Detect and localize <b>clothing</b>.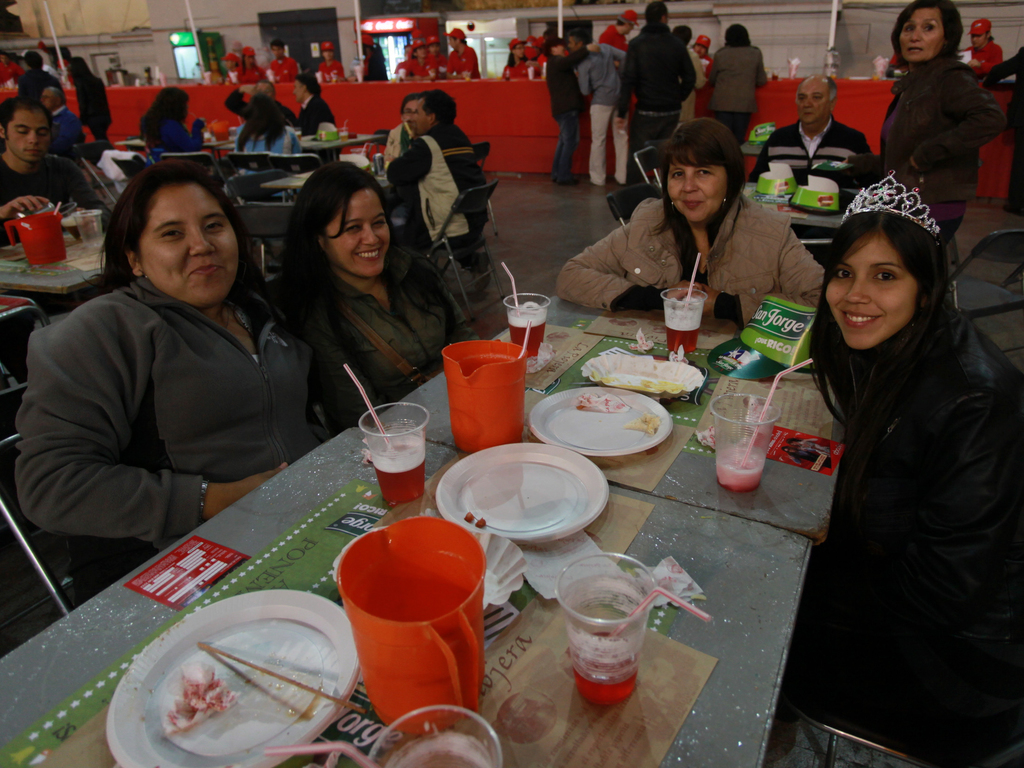
Localized at 388/126/484/254.
